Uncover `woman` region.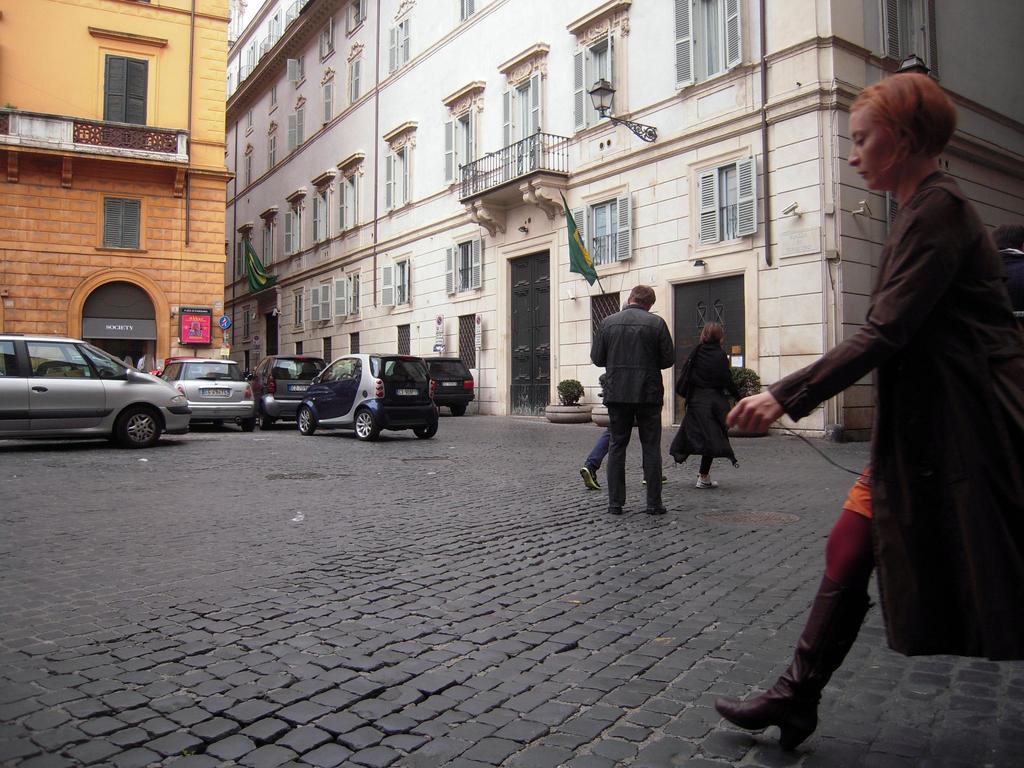
Uncovered: <region>700, 70, 1023, 751</region>.
